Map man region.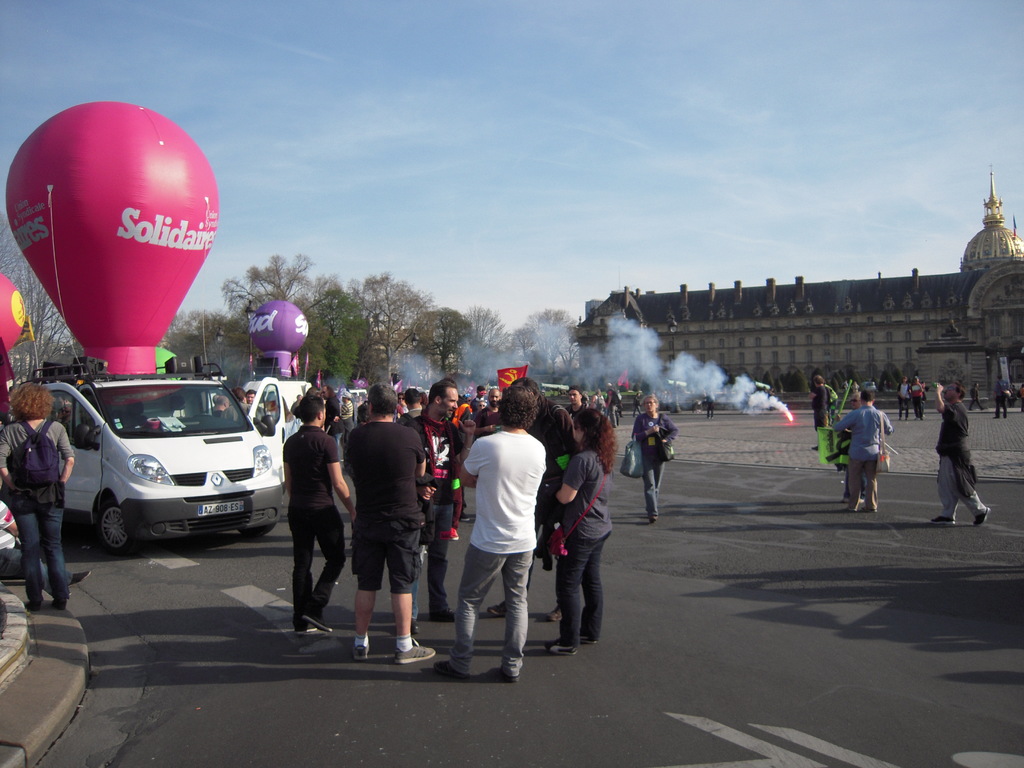
Mapped to (left=990, top=371, right=1009, bottom=419).
